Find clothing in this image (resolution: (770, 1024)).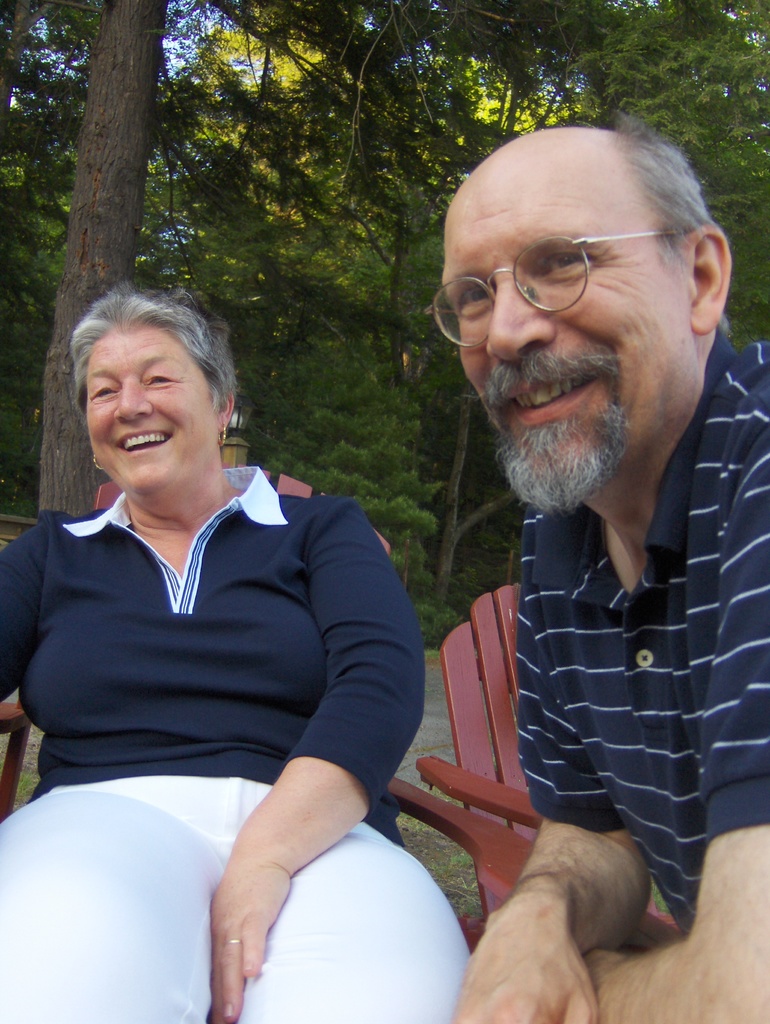
x1=12 y1=316 x2=428 y2=941.
